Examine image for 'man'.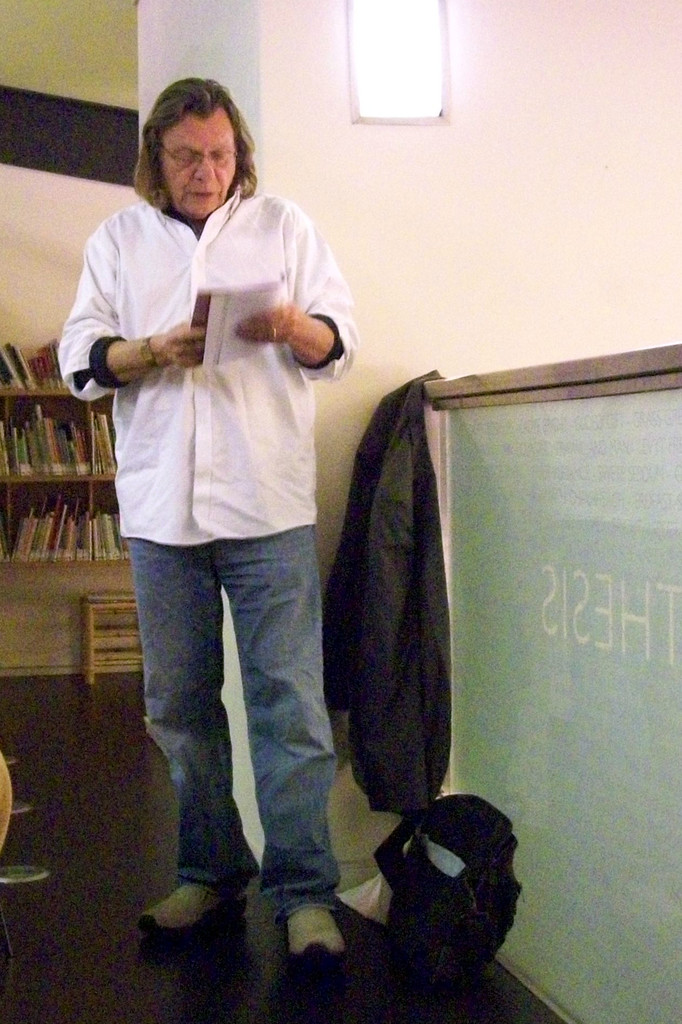
Examination result: bbox=[58, 97, 413, 941].
